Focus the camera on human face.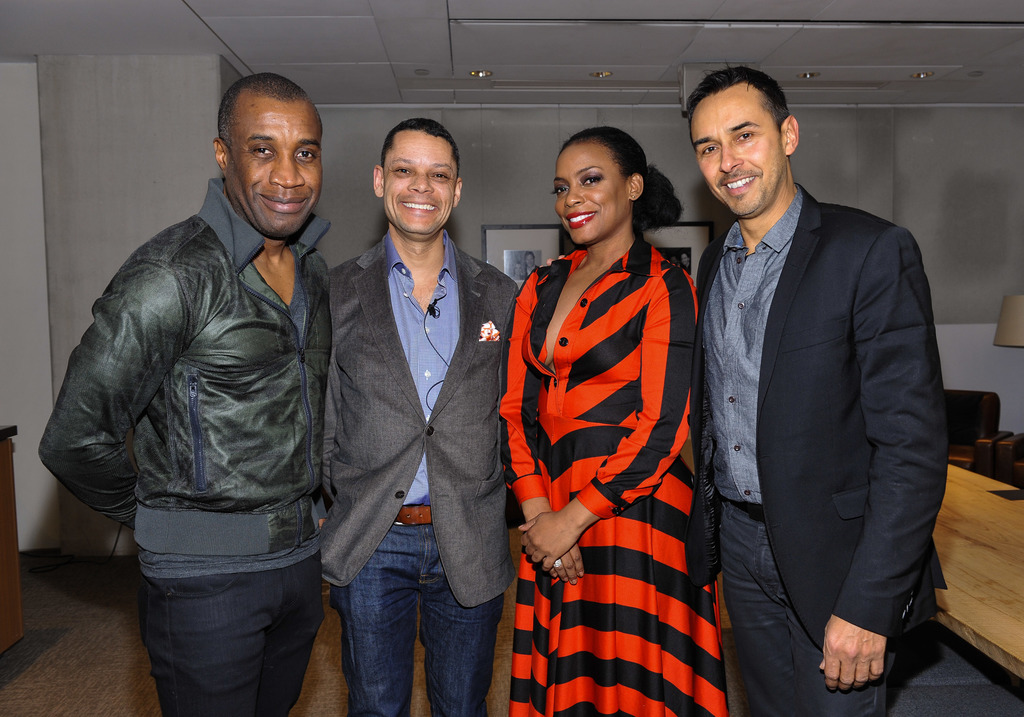
Focus region: {"x1": 690, "y1": 93, "x2": 784, "y2": 215}.
